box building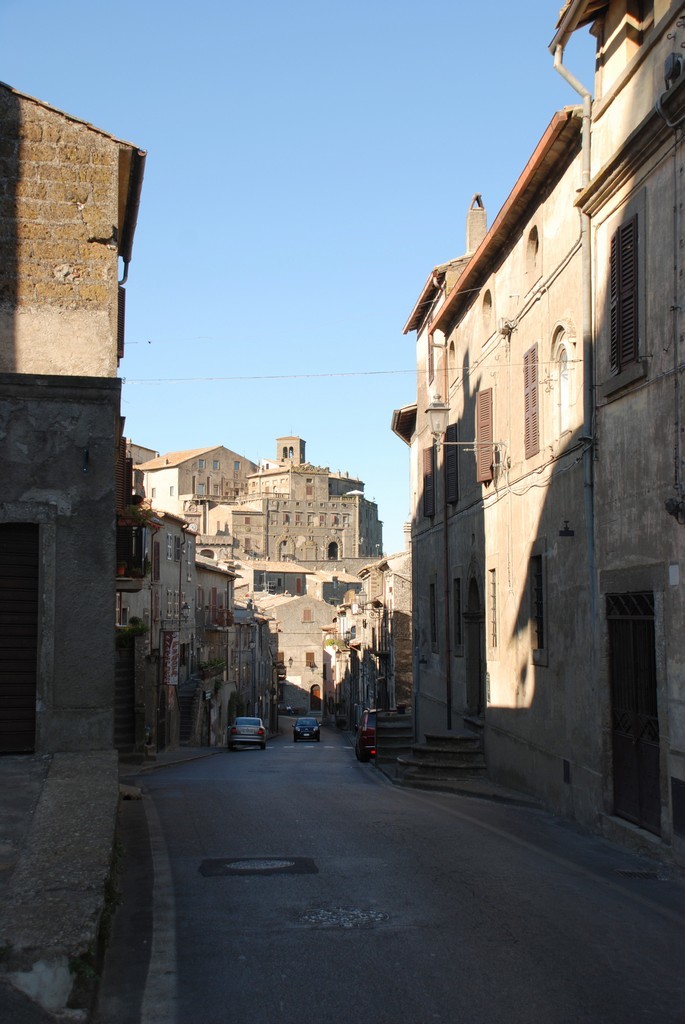
[x1=195, y1=437, x2=384, y2=577]
